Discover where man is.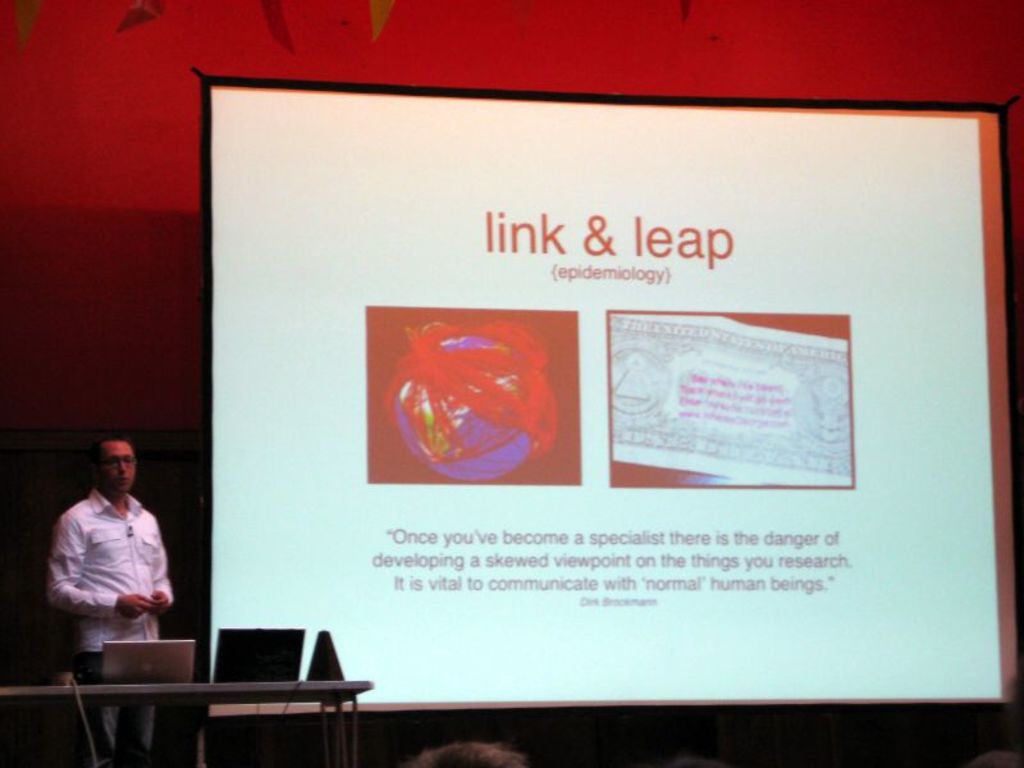
Discovered at bbox(29, 439, 179, 658).
